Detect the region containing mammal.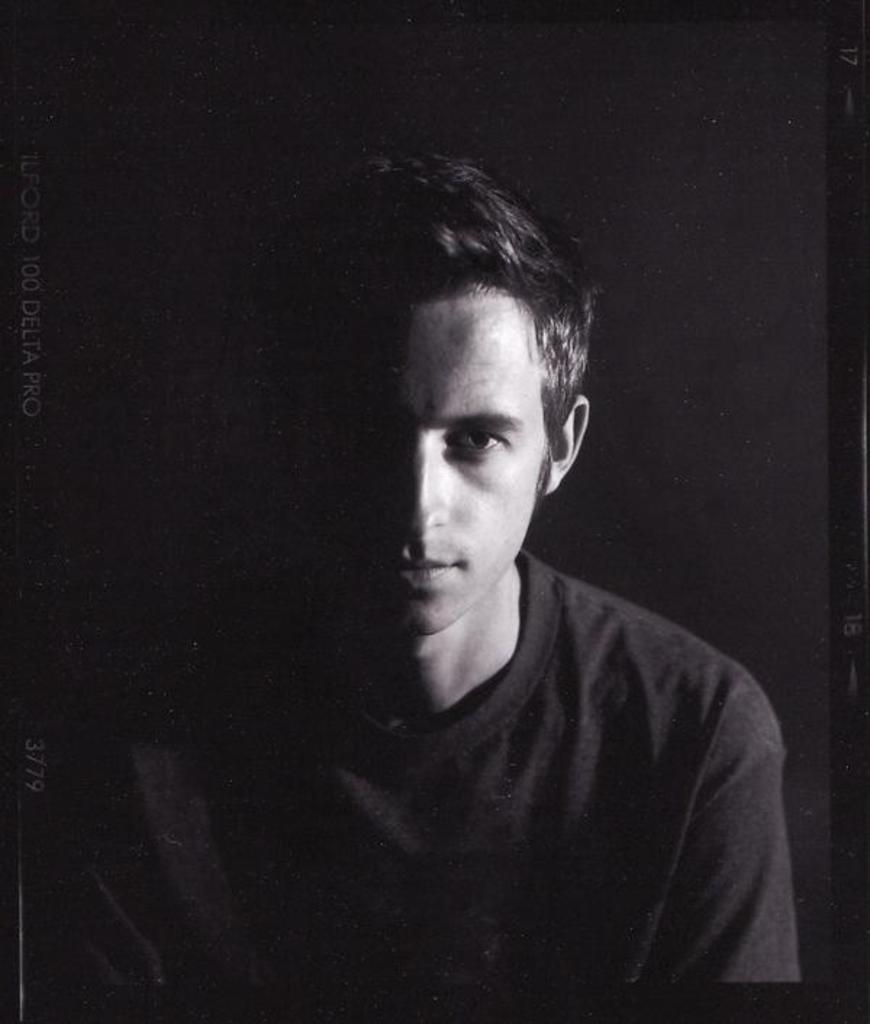
box(246, 148, 829, 1017).
